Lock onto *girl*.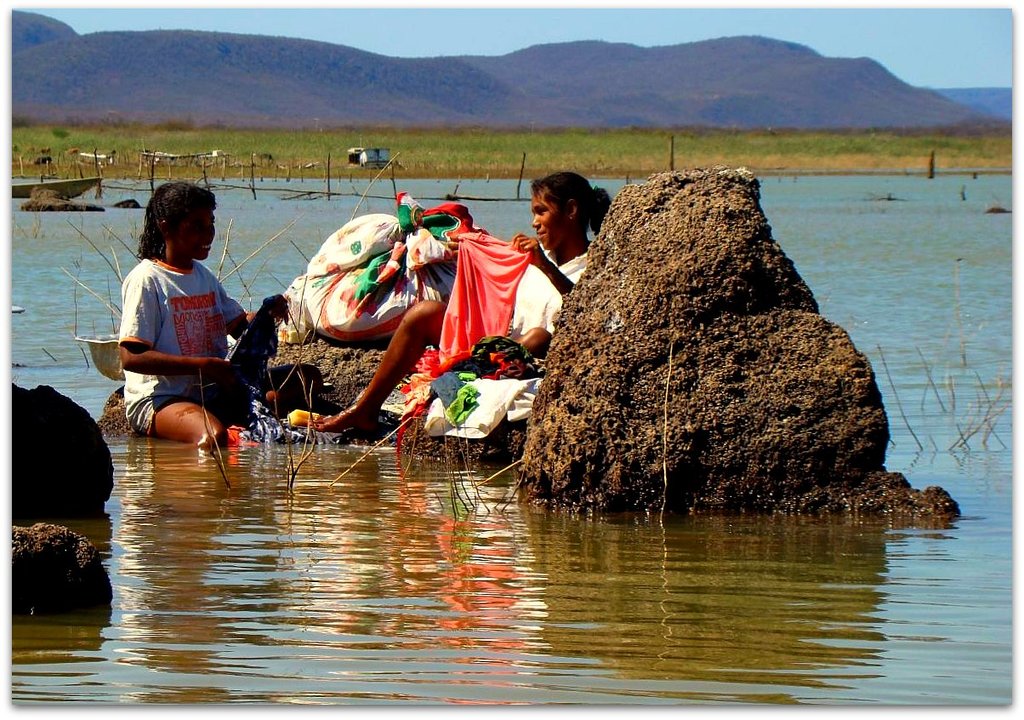
Locked: BBox(120, 183, 322, 445).
